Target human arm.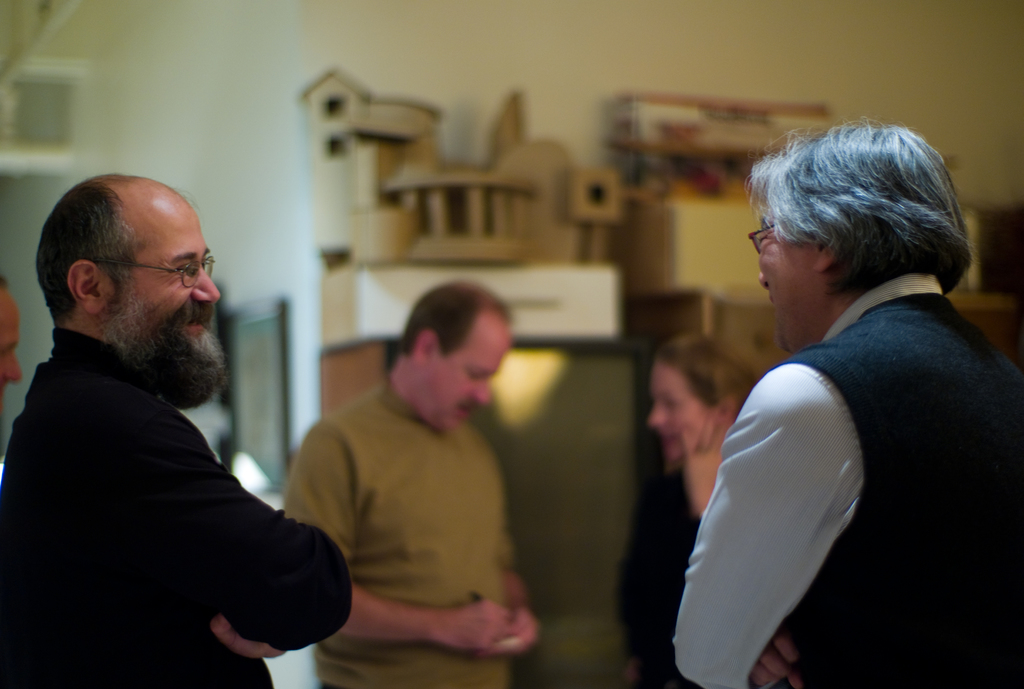
Target region: box(289, 416, 520, 662).
